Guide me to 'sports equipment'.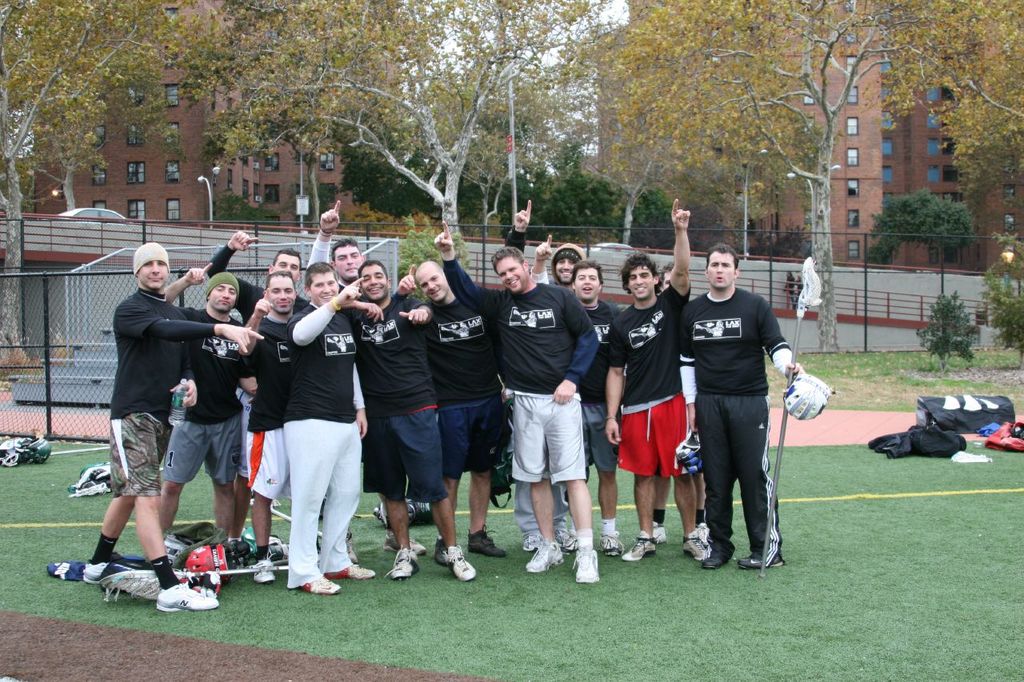
Guidance: box(382, 529, 427, 556).
